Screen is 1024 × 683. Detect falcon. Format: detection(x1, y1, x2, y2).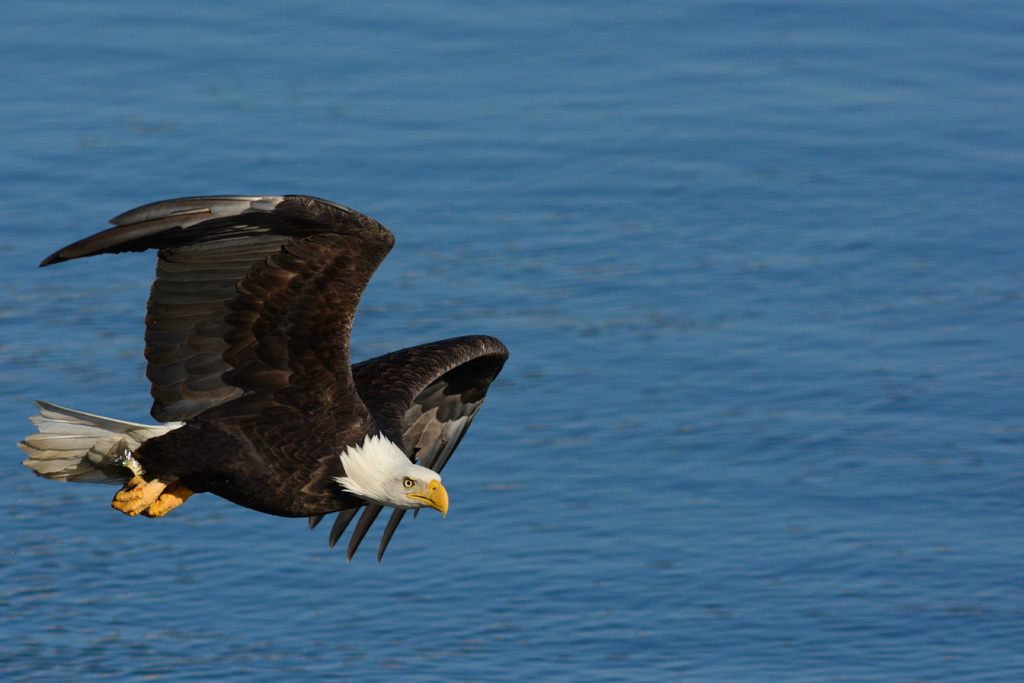
detection(4, 182, 525, 564).
